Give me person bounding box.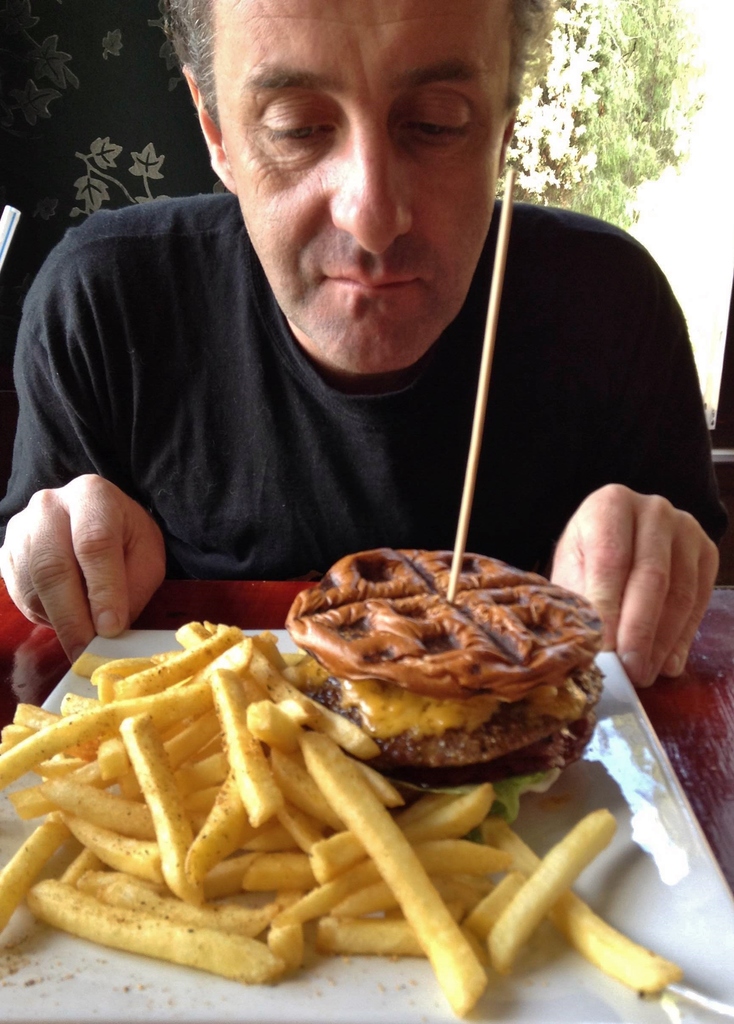
detection(0, 1, 729, 744).
